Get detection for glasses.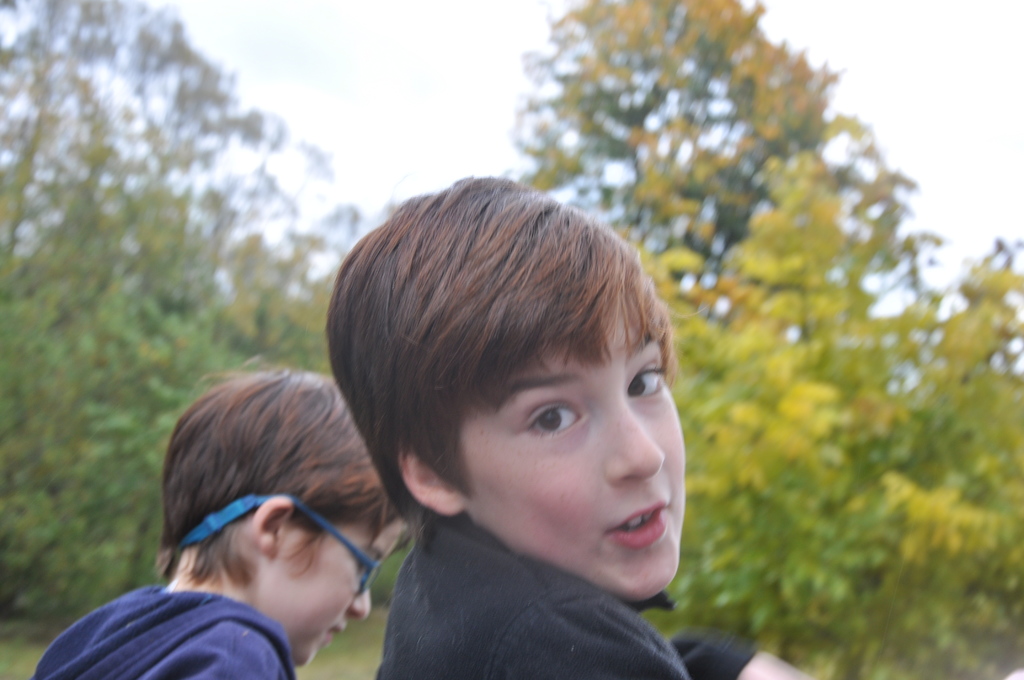
Detection: rect(180, 492, 385, 592).
